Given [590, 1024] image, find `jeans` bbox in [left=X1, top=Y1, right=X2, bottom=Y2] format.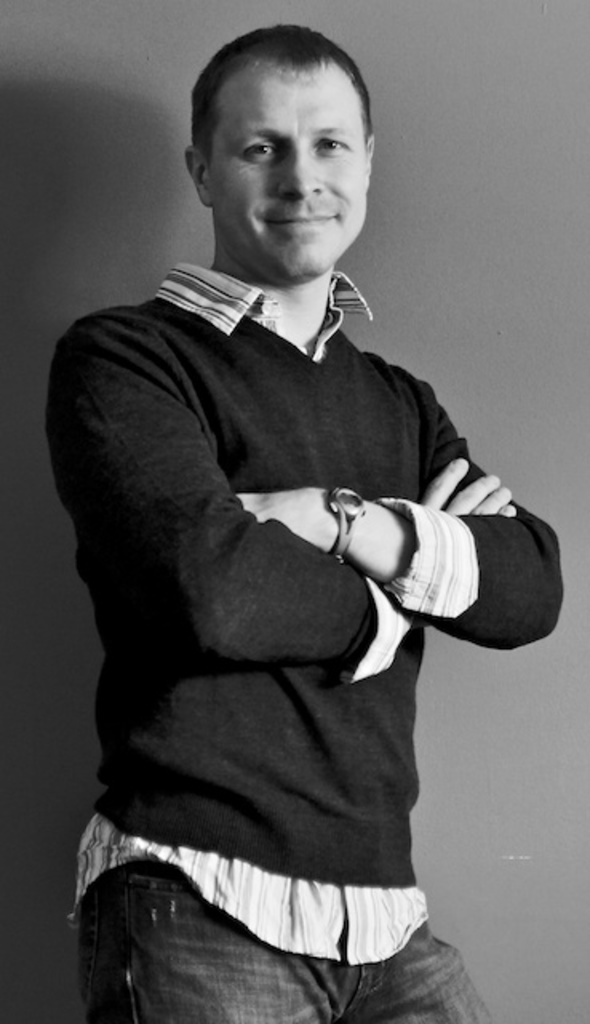
[left=56, top=854, right=488, bottom=1022].
